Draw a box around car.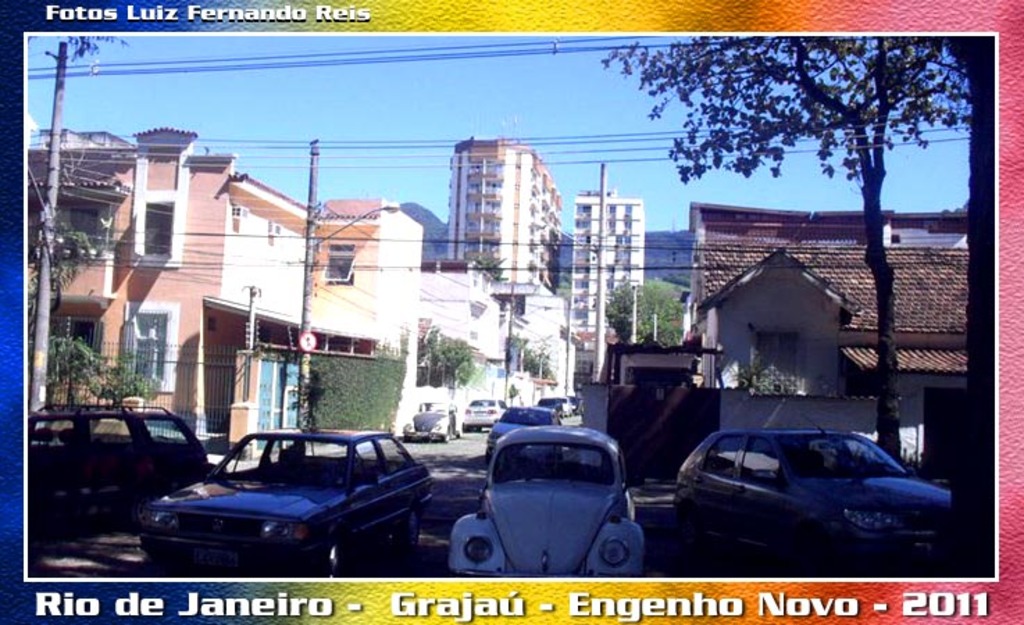
x1=661, y1=417, x2=959, y2=561.
